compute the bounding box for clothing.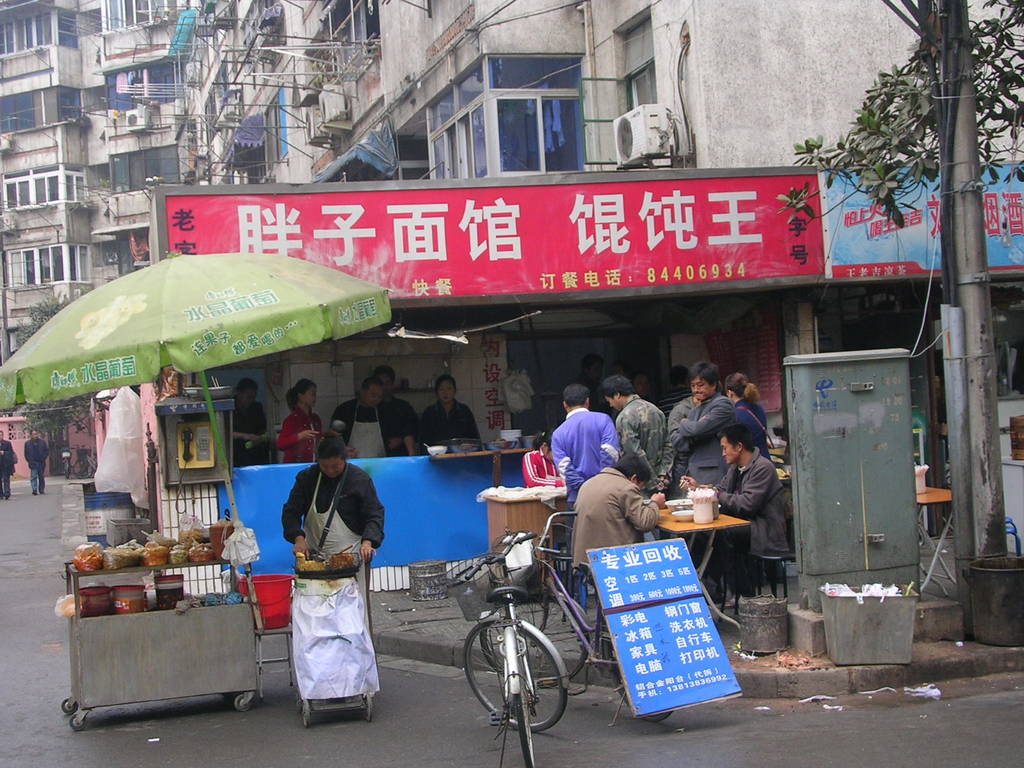
pyautogui.locateOnScreen(276, 404, 323, 467).
